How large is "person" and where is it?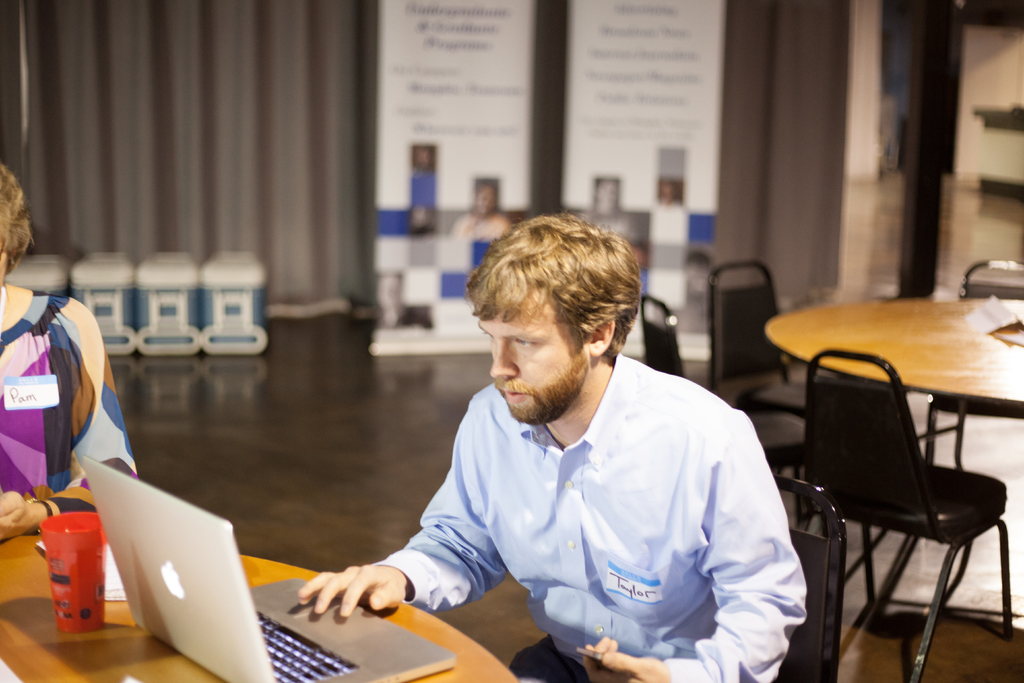
Bounding box: (x1=306, y1=205, x2=803, y2=675).
